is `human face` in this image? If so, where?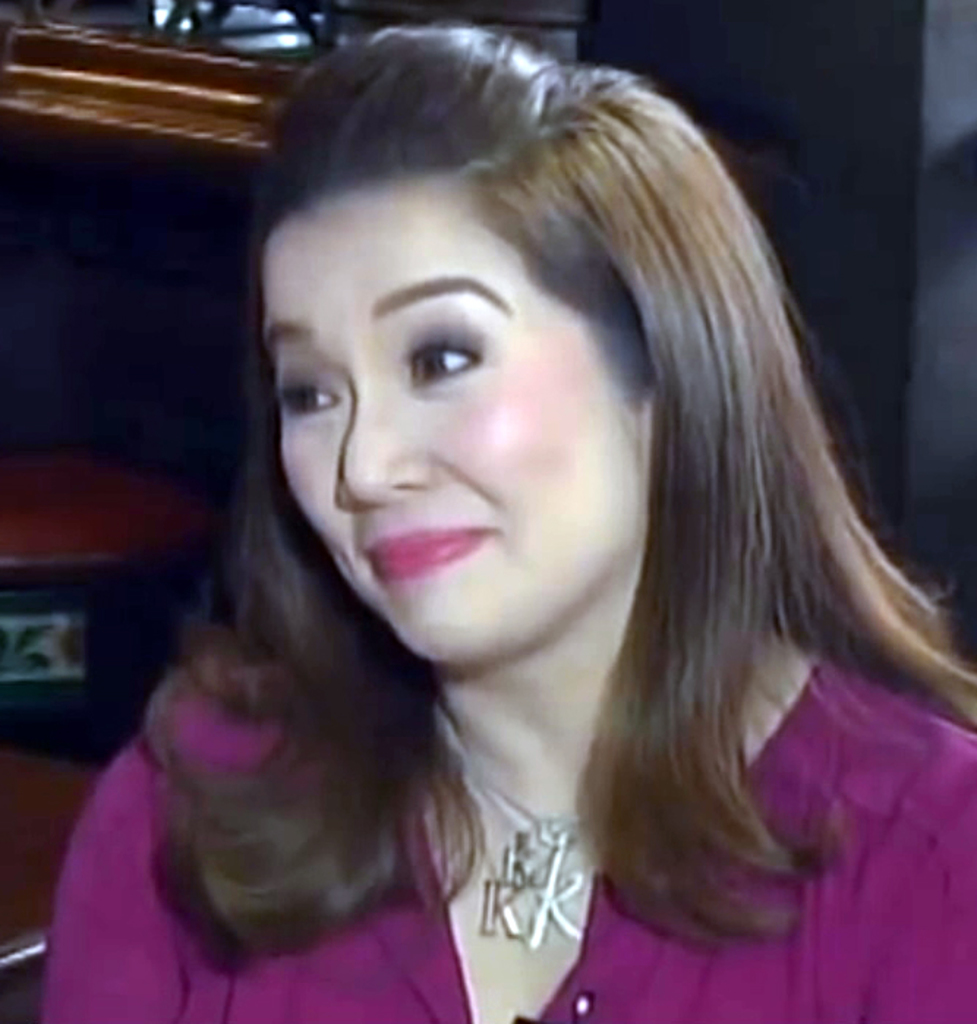
Yes, at box=[270, 164, 642, 665].
